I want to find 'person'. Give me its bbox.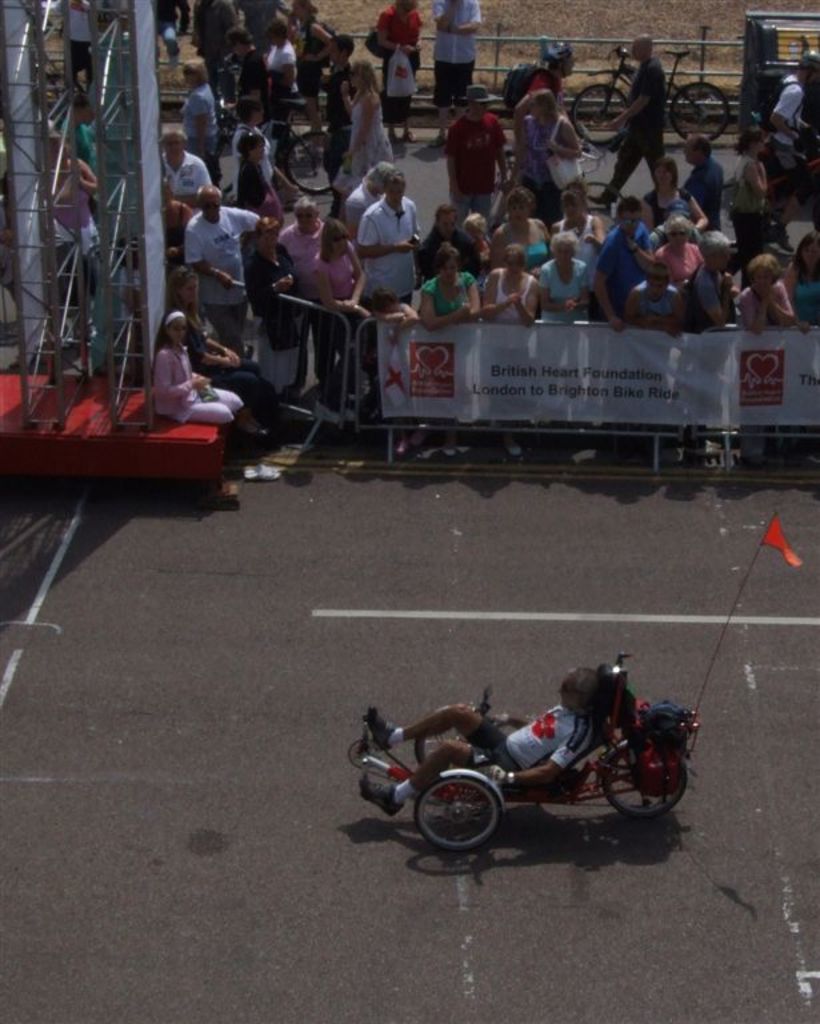
[357,61,396,155].
